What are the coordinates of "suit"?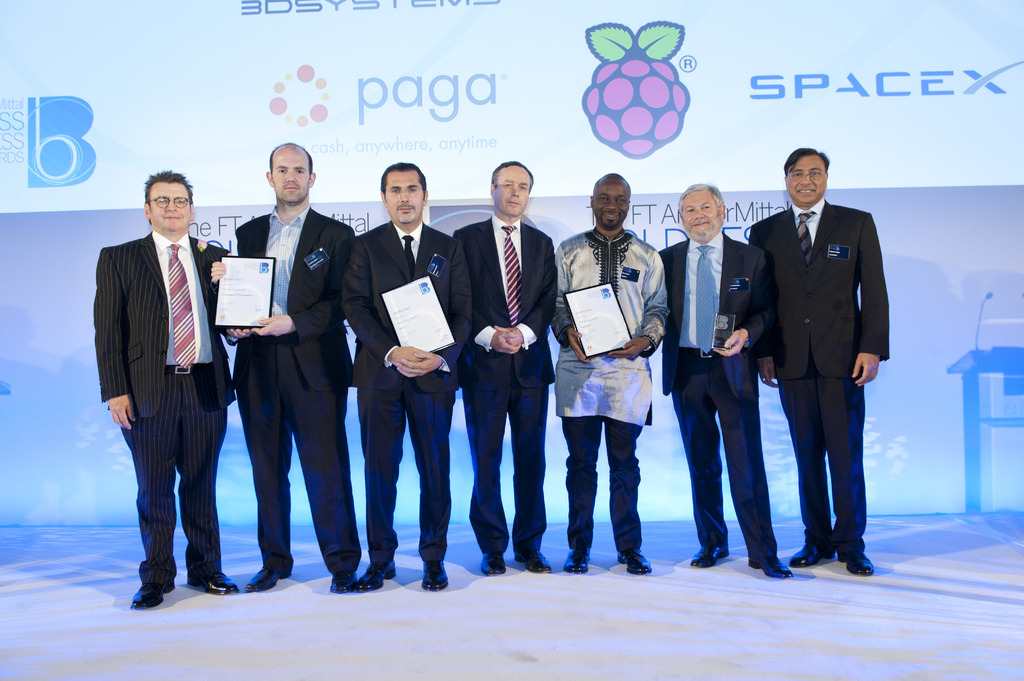
bbox=(348, 220, 474, 565).
